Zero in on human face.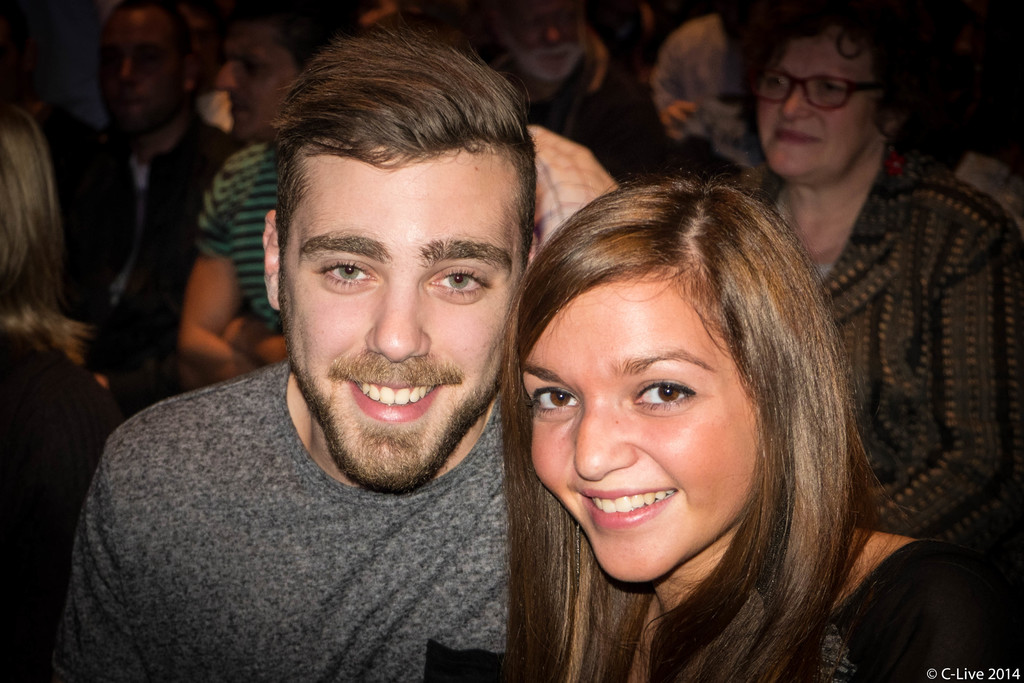
Zeroed in: 524:274:762:582.
